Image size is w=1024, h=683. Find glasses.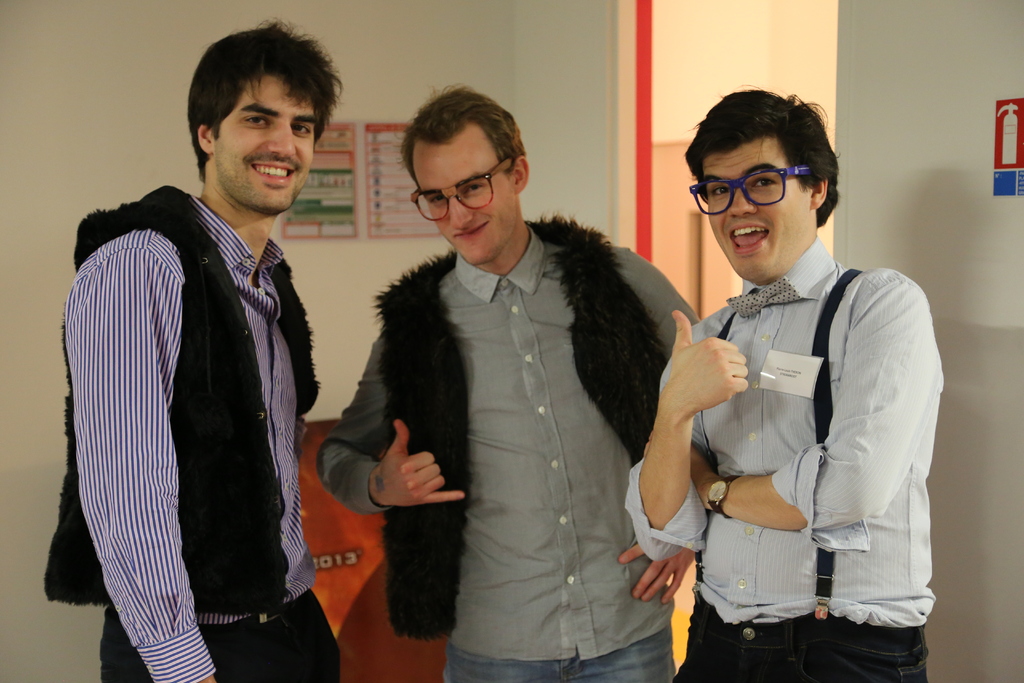
{"x1": 688, "y1": 158, "x2": 809, "y2": 221}.
